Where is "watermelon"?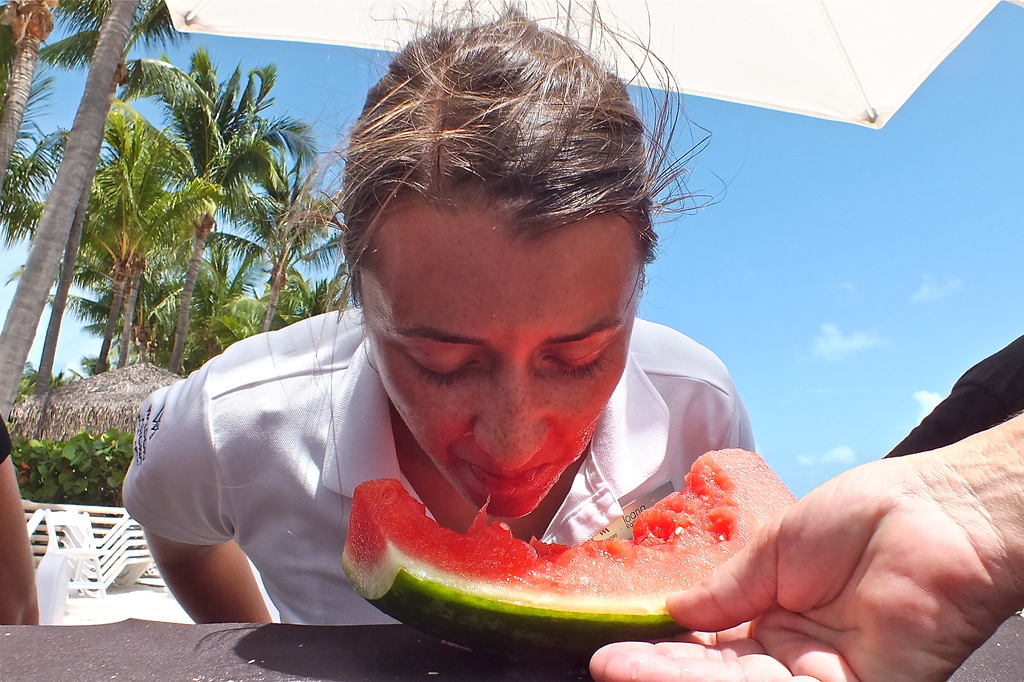
[left=339, top=446, right=799, bottom=668].
